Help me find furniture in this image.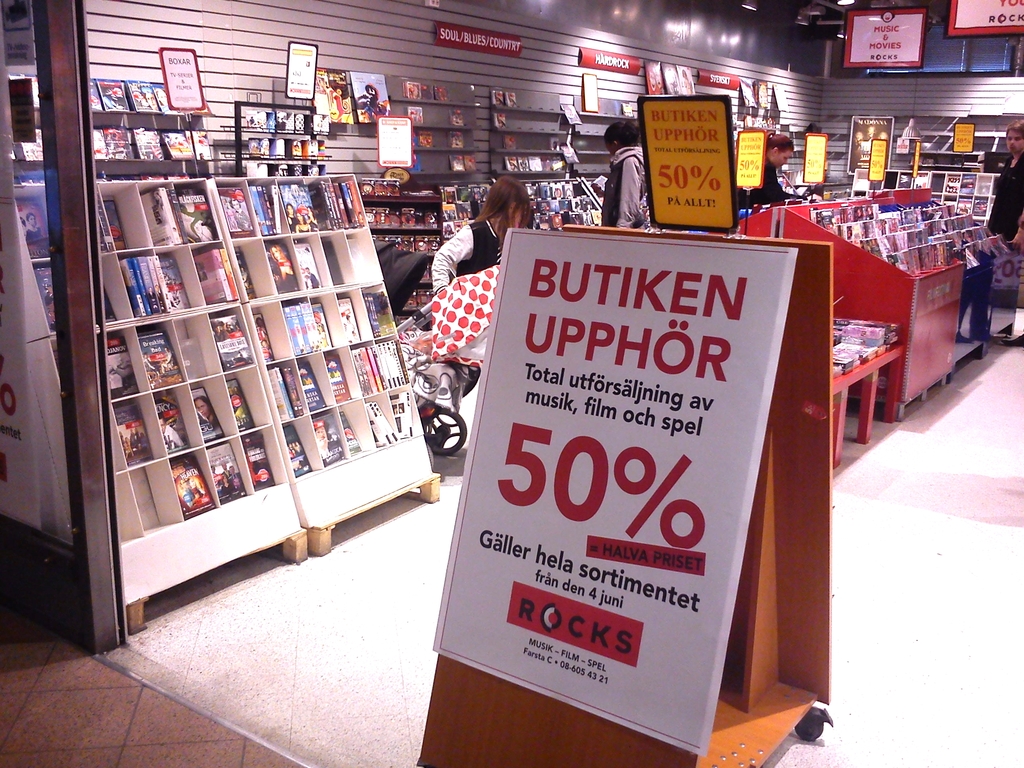
Found it: x1=829, y1=324, x2=906, y2=470.
